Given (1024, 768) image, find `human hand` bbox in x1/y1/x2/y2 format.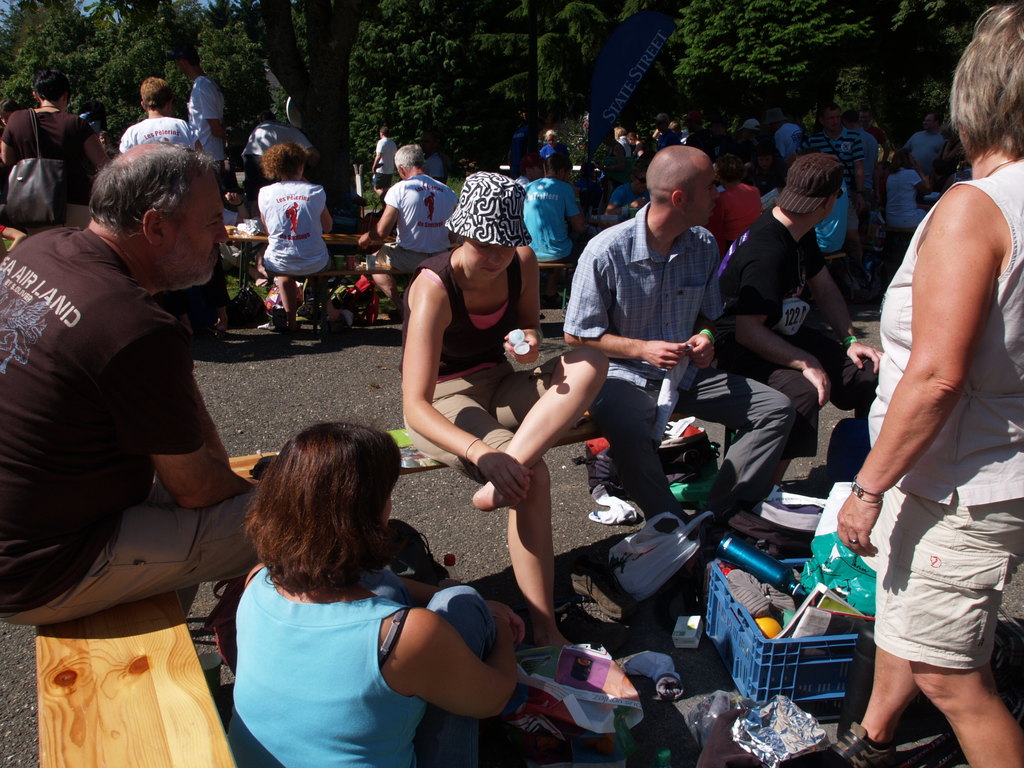
222/191/243/206.
